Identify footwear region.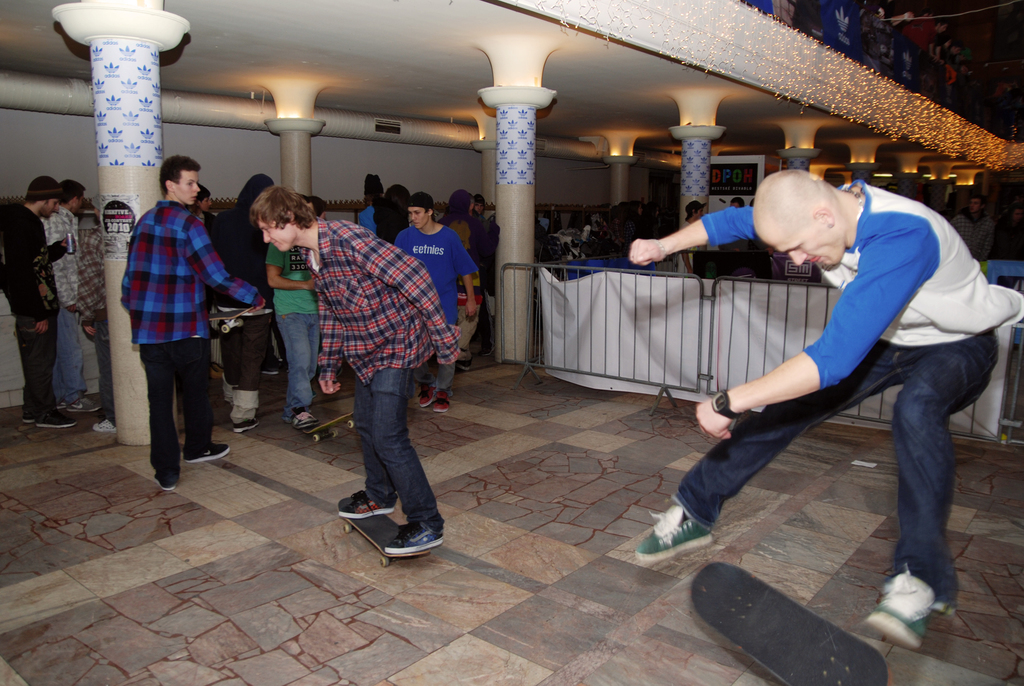
Region: rect(397, 516, 444, 547).
